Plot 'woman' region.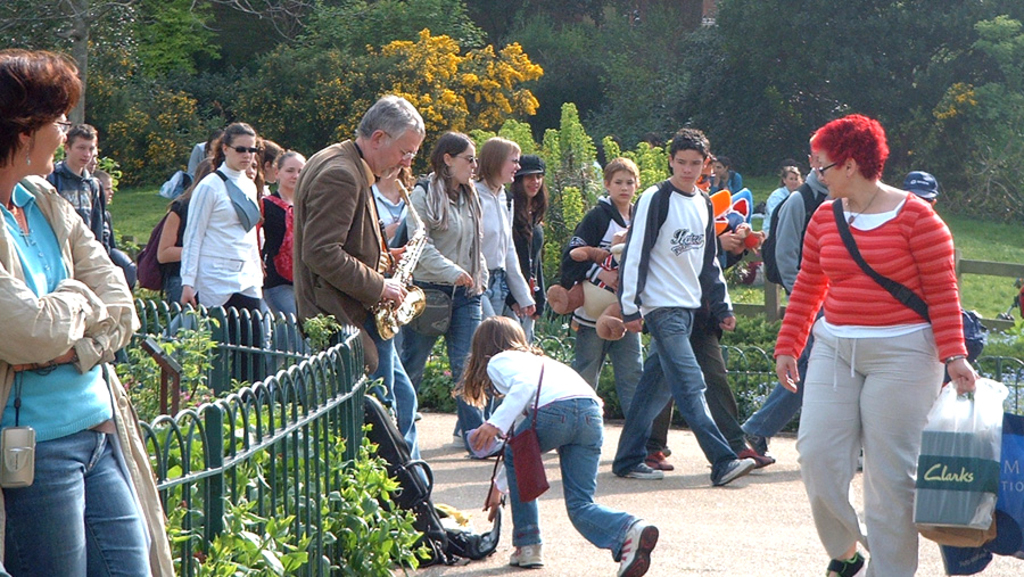
Plotted at <box>398,129,507,455</box>.
